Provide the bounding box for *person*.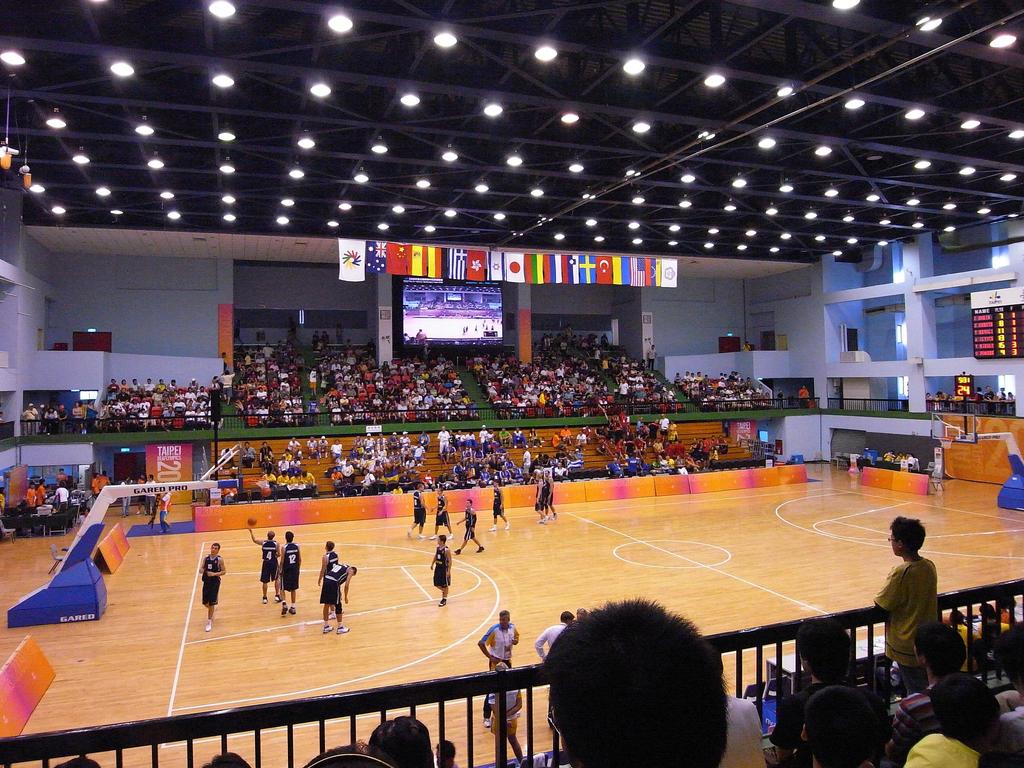
l=973, t=386, r=989, b=403.
